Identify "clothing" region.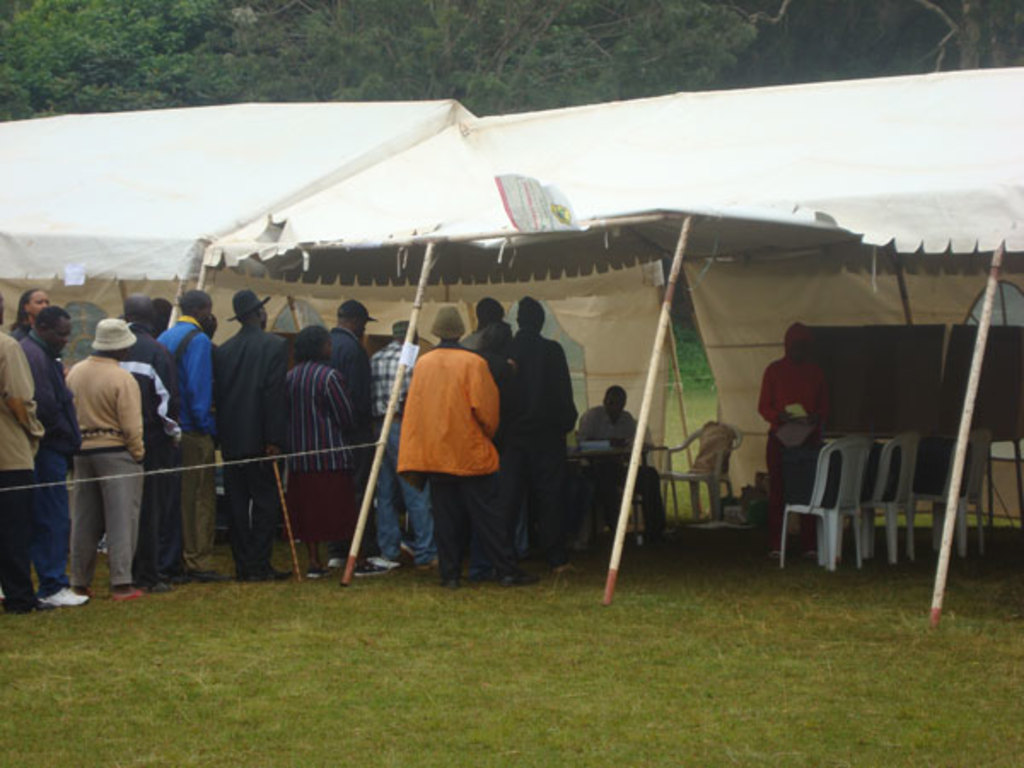
Region: (x1=463, y1=312, x2=522, y2=526).
